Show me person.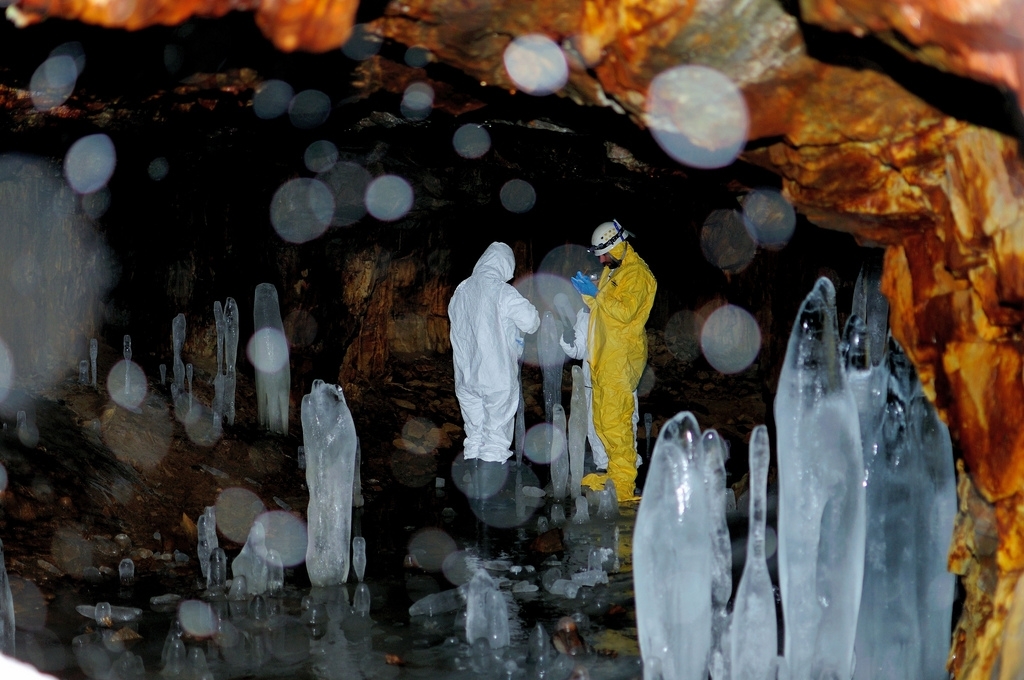
person is here: (left=440, top=244, right=539, bottom=469).
